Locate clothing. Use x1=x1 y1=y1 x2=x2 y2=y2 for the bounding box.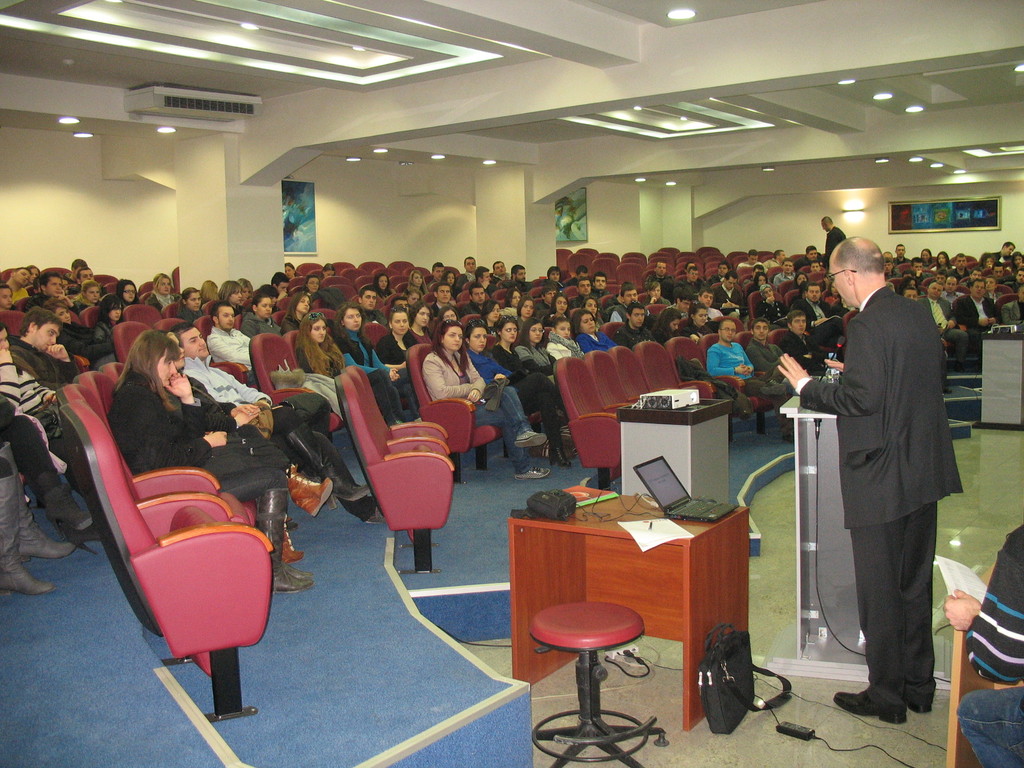
x1=429 y1=351 x2=476 y2=403.
